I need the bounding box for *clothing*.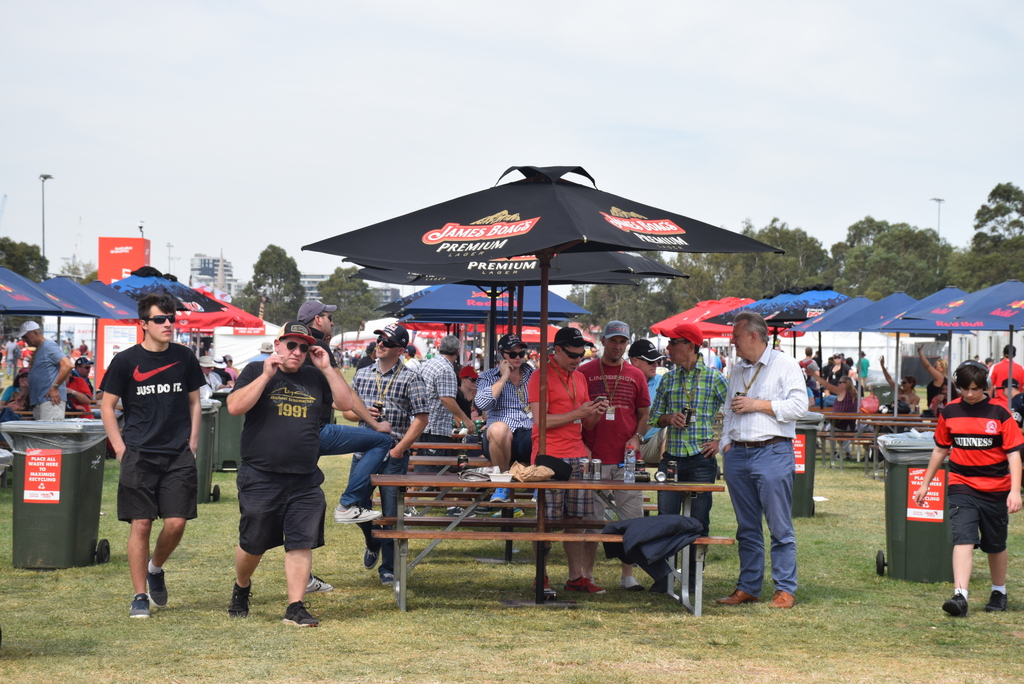
Here it is: 451,384,480,430.
